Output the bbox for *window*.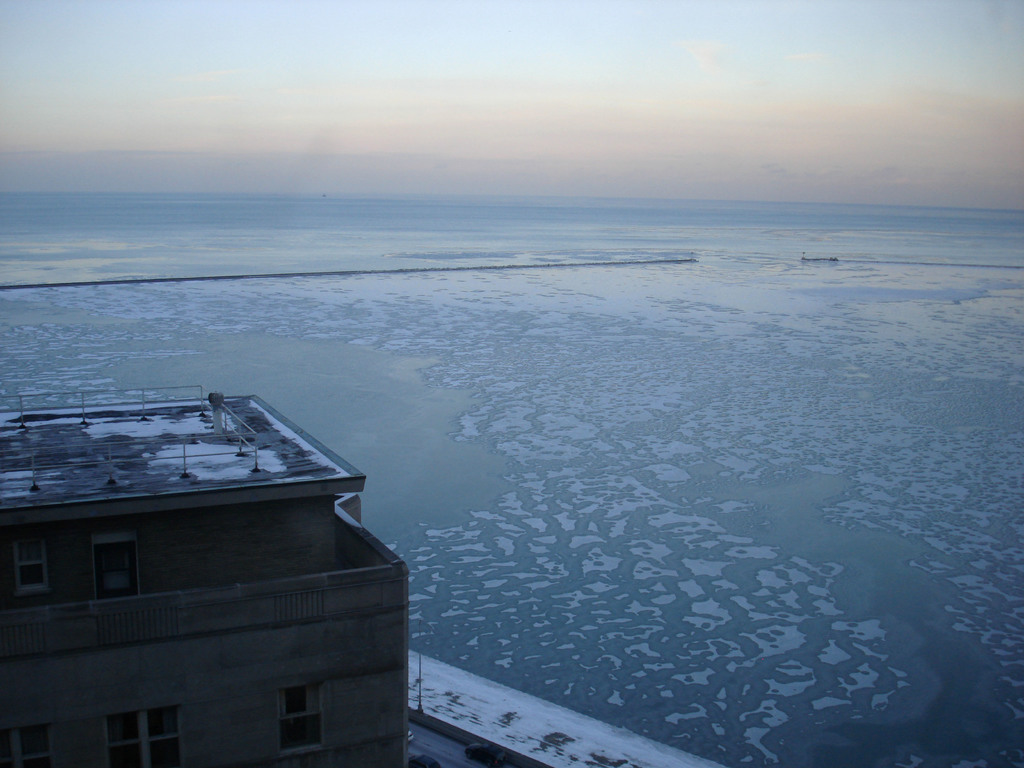
(6, 726, 63, 767).
